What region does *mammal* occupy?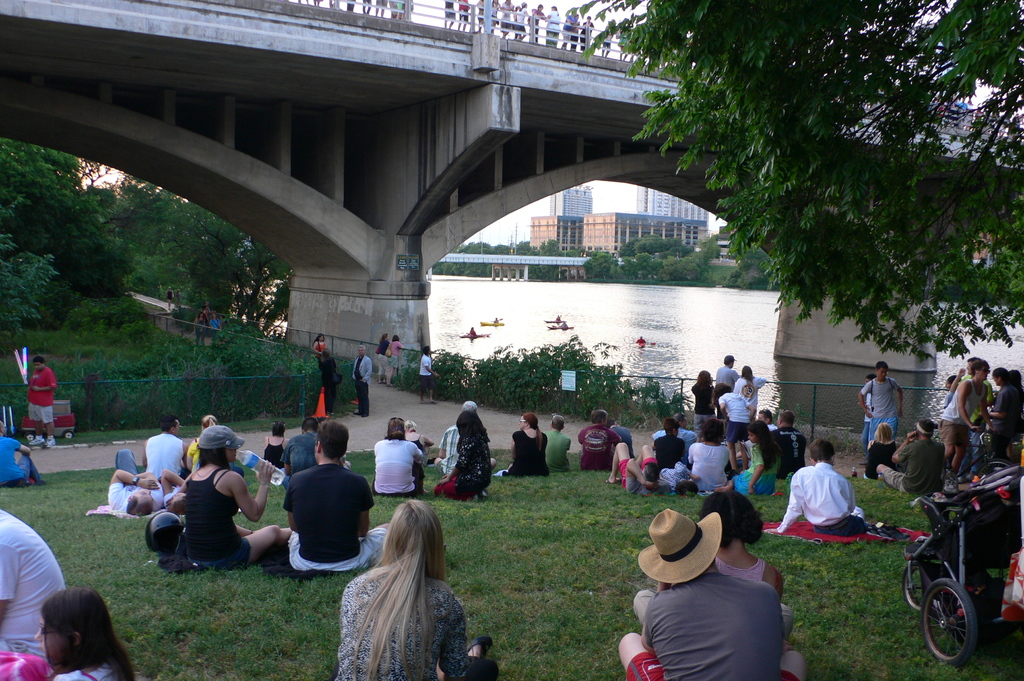
(947, 373, 961, 399).
